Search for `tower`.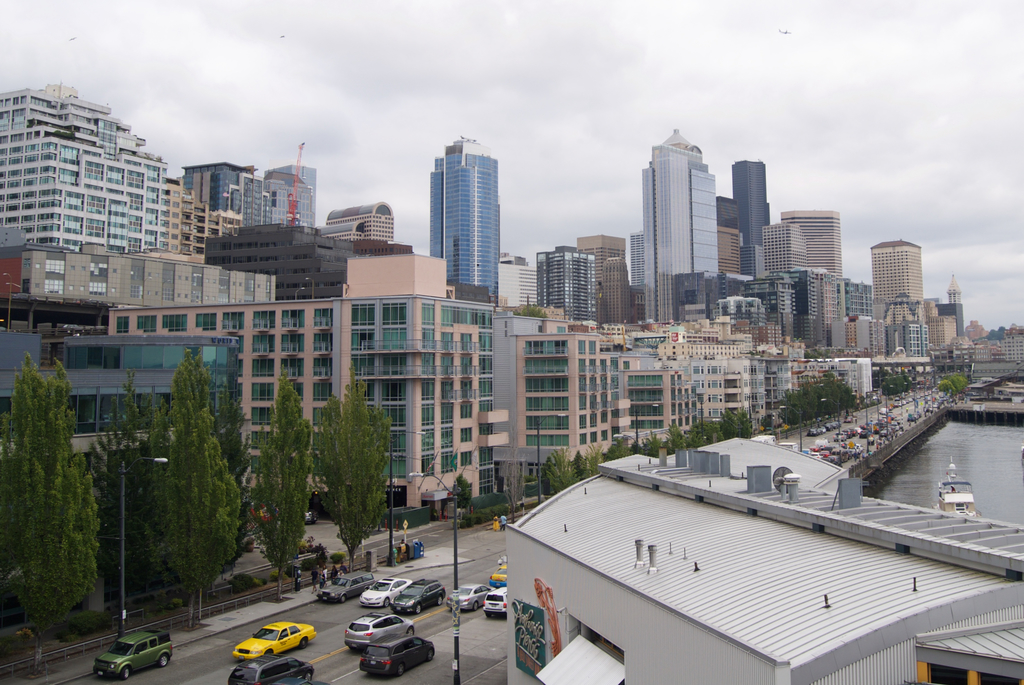
Found at (573,228,635,326).
